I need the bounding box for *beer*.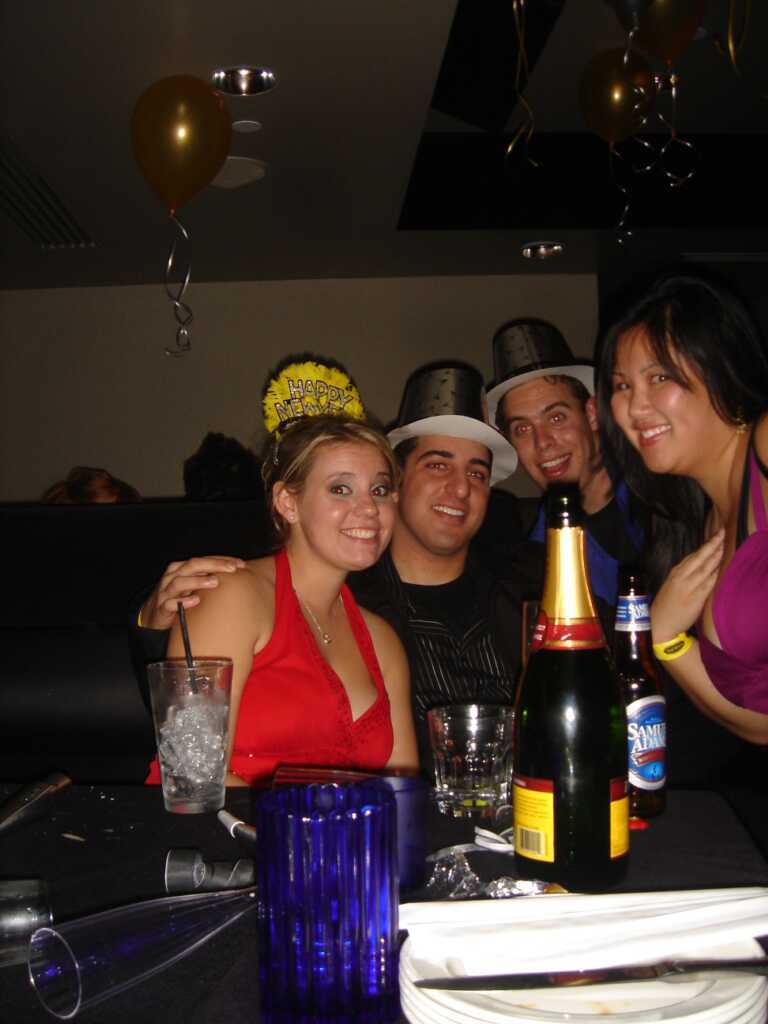
Here it is: (x1=484, y1=480, x2=636, y2=920).
